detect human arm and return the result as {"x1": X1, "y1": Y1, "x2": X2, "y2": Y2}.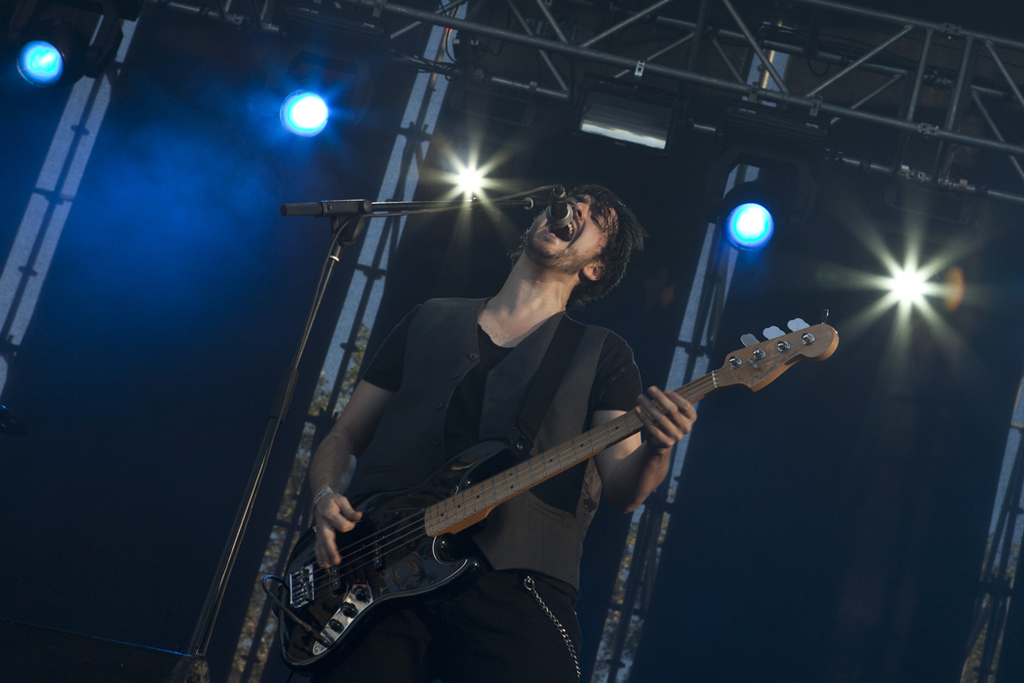
{"x1": 310, "y1": 308, "x2": 418, "y2": 566}.
